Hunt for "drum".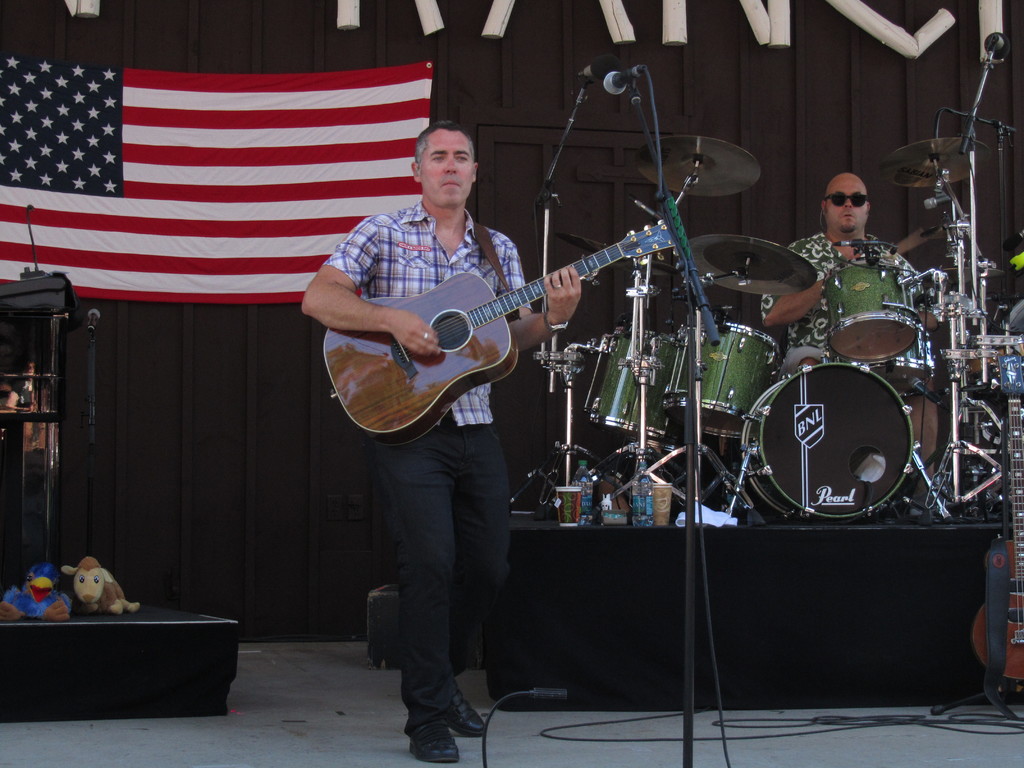
Hunted down at <box>744,359,920,519</box>.
